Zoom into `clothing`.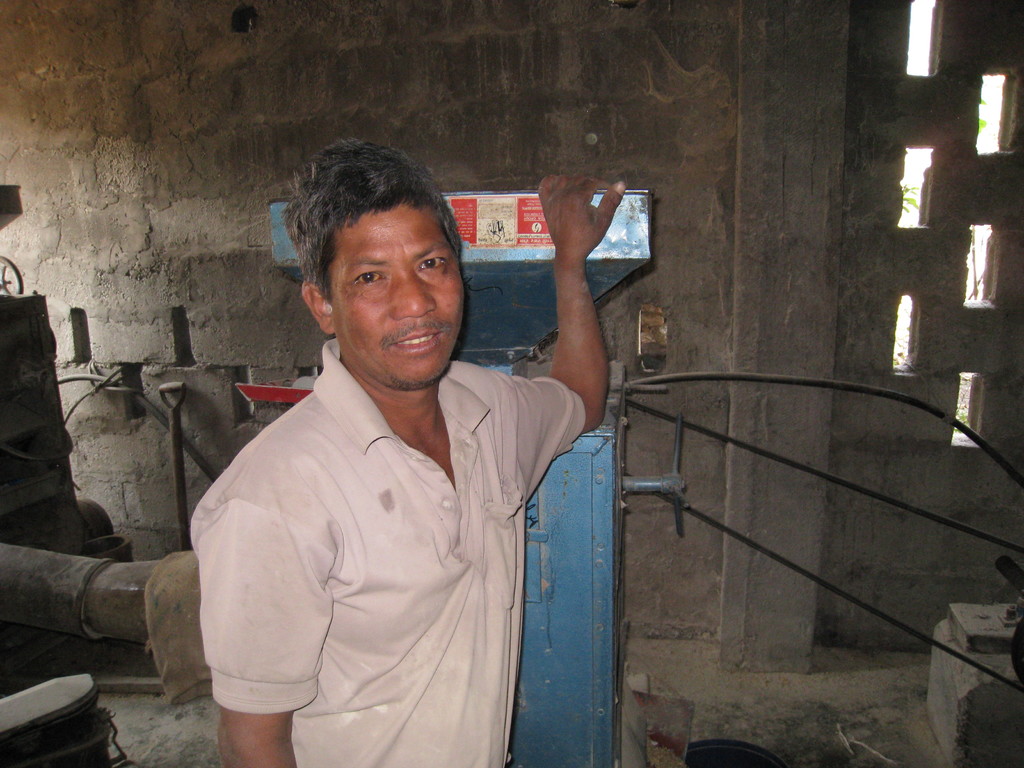
Zoom target: bbox(197, 296, 590, 750).
